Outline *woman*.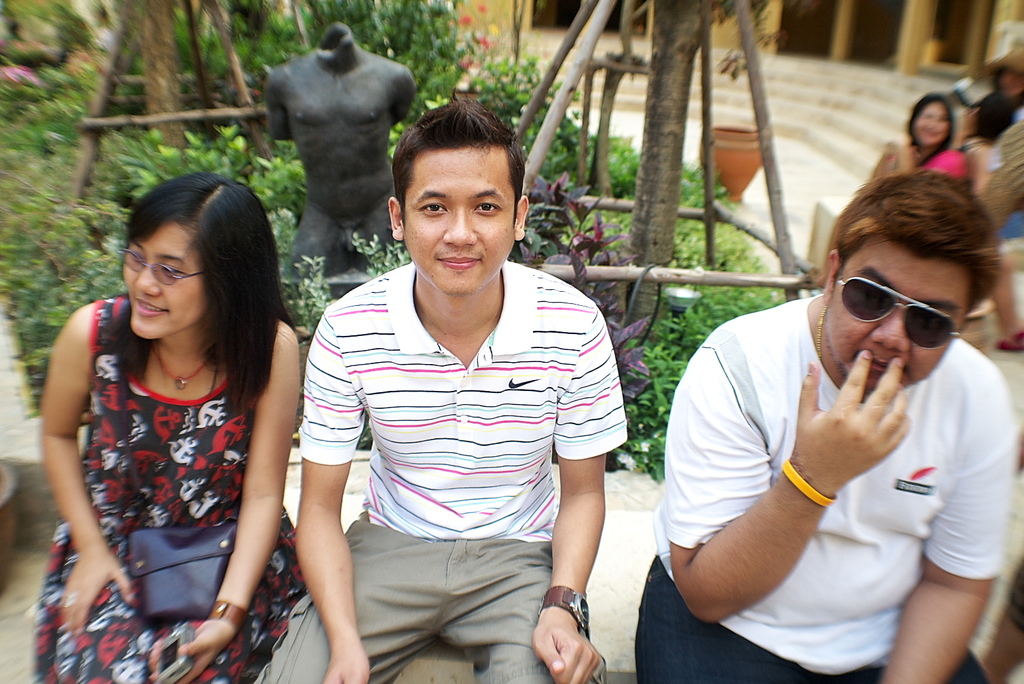
Outline: bbox=(24, 166, 310, 672).
